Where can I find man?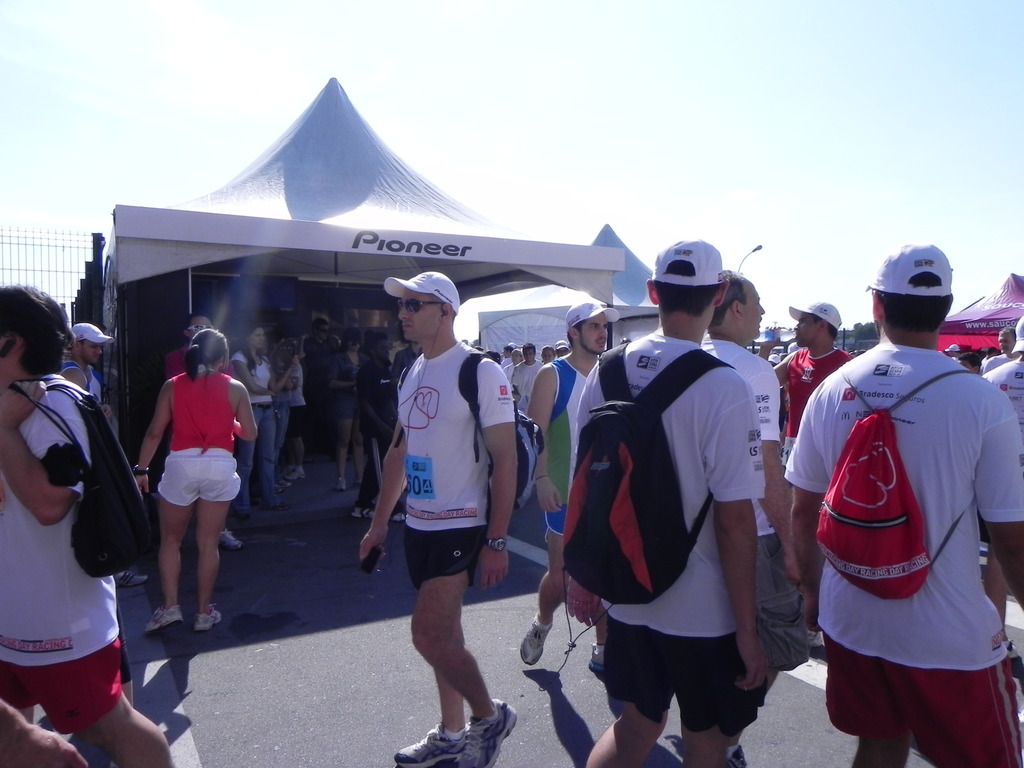
You can find it at (700, 271, 795, 767).
